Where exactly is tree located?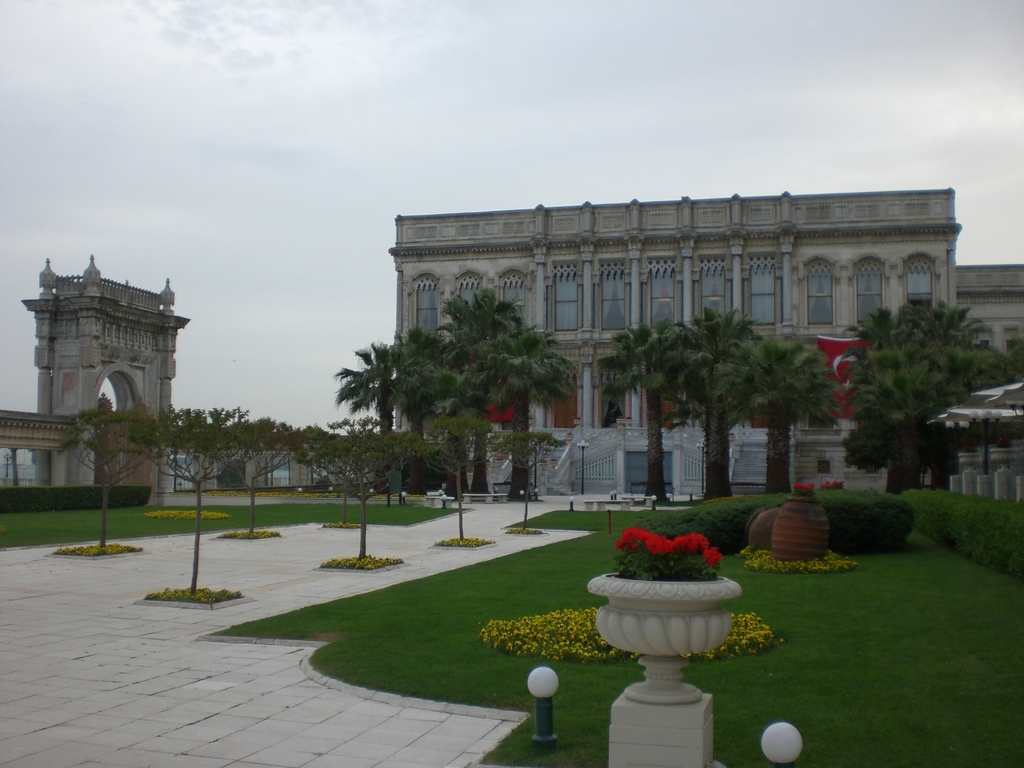
Its bounding box is <box>440,288,509,495</box>.
